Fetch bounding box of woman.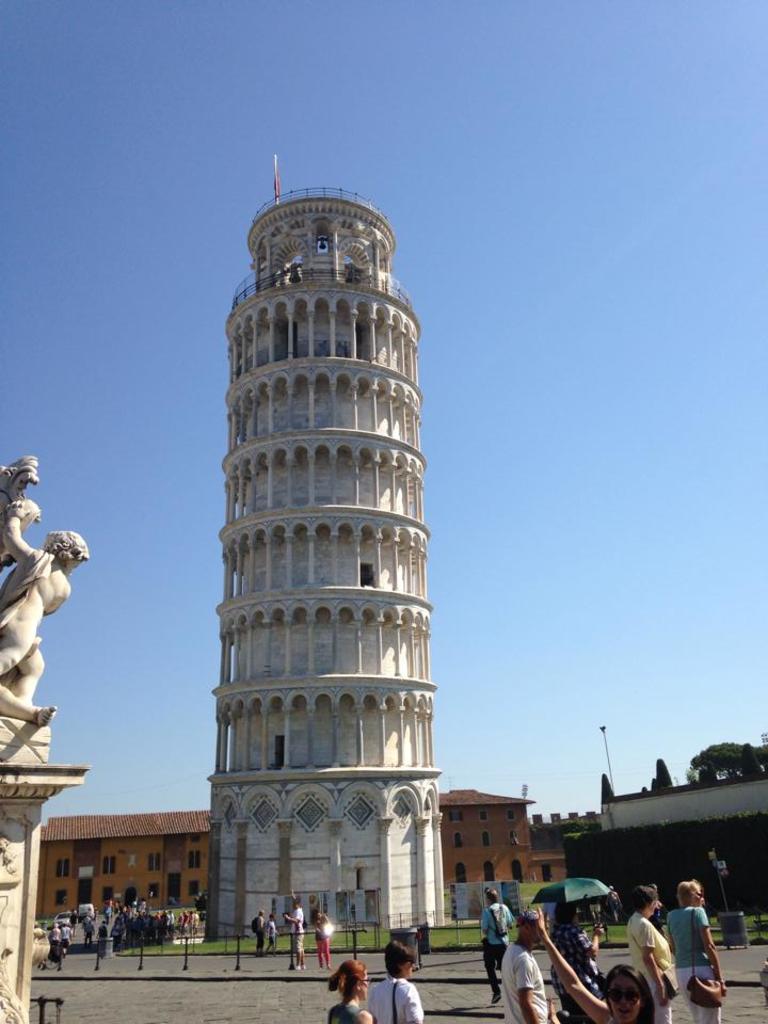
Bbox: pyautogui.locateOnScreen(627, 886, 670, 1022).
